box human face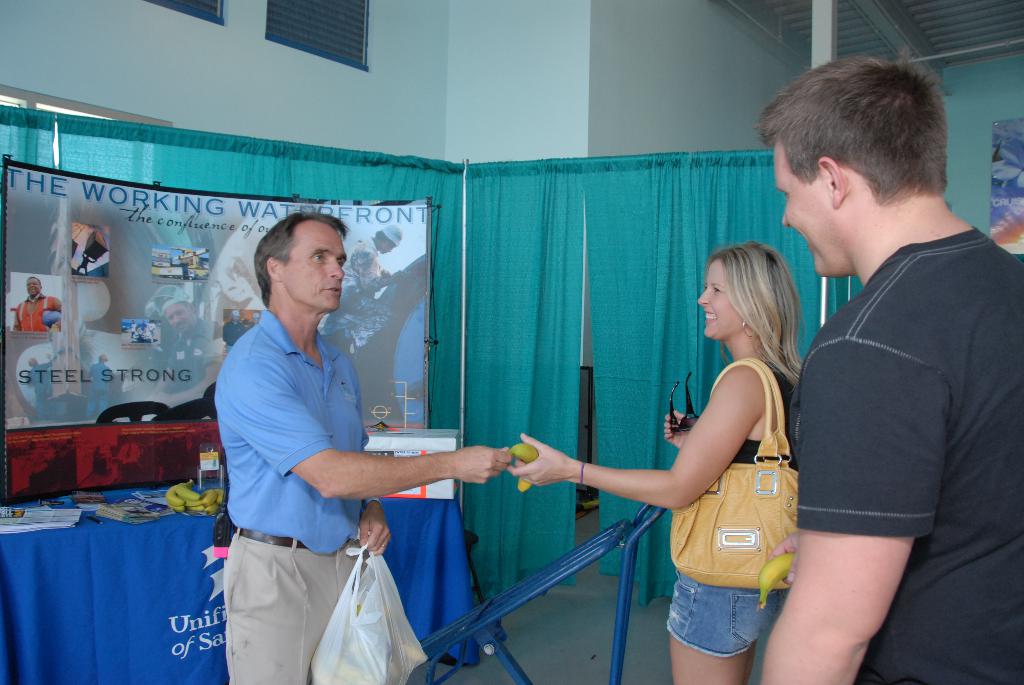
select_region(779, 139, 834, 276)
